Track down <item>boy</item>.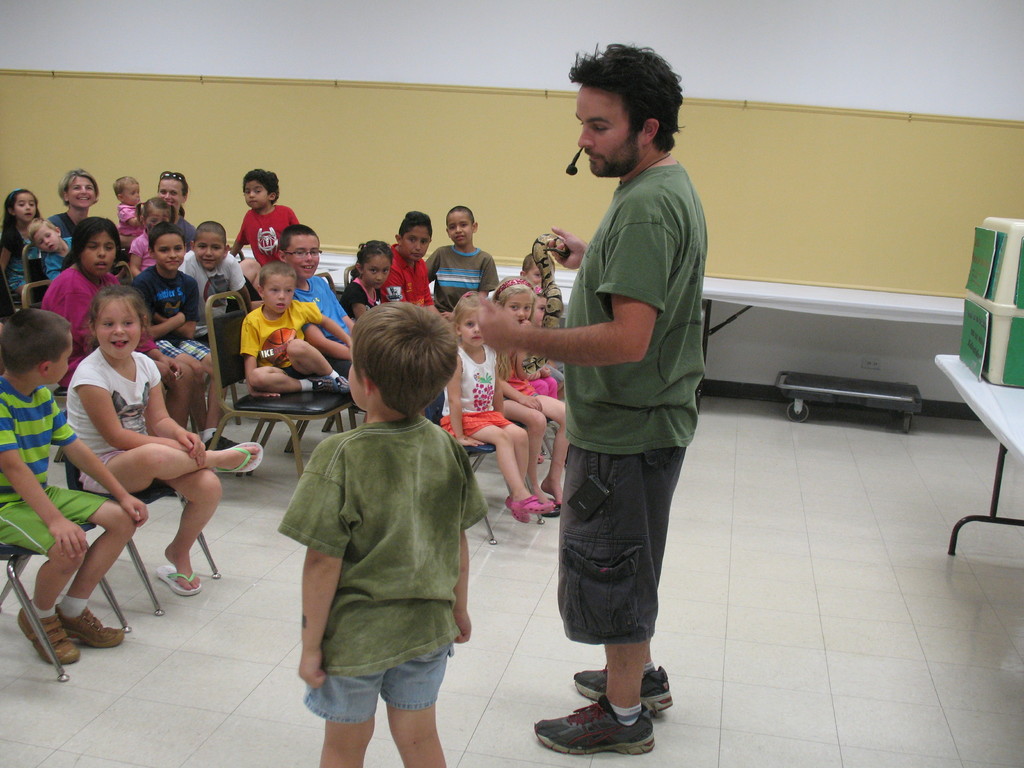
Tracked to {"left": 178, "top": 221, "right": 253, "bottom": 345}.
